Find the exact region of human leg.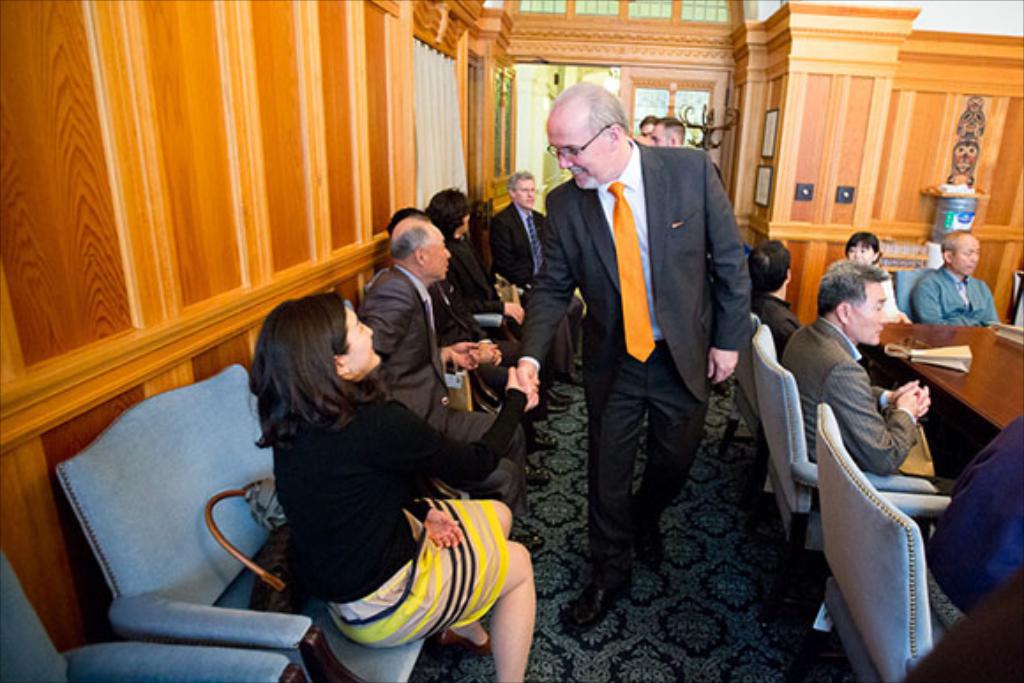
Exact region: box=[459, 545, 517, 681].
